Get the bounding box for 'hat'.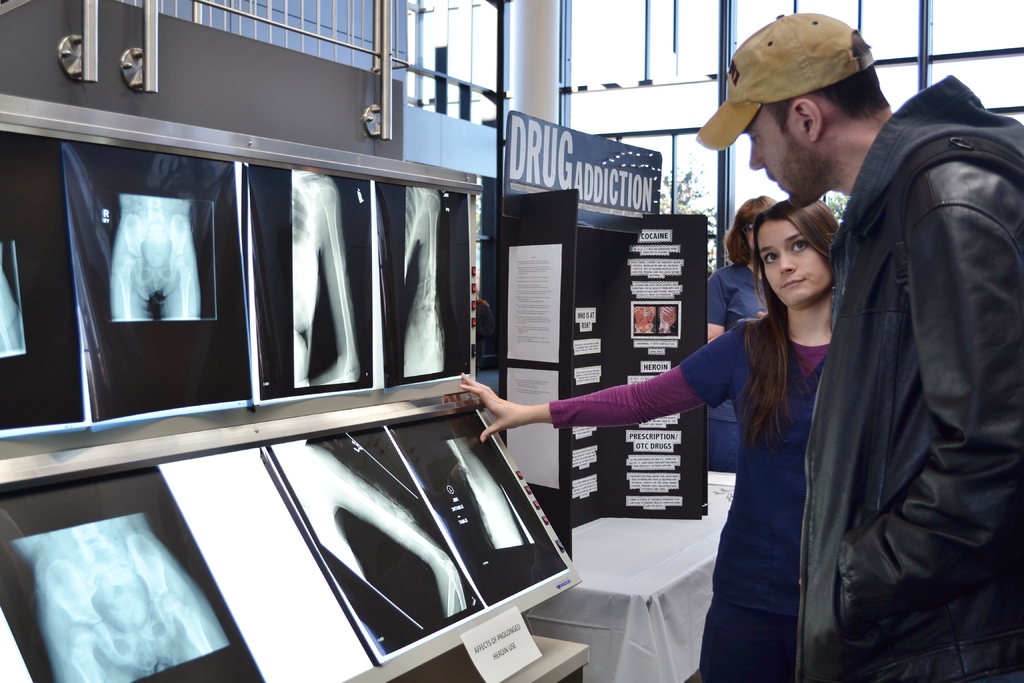
x1=694, y1=14, x2=876, y2=156.
